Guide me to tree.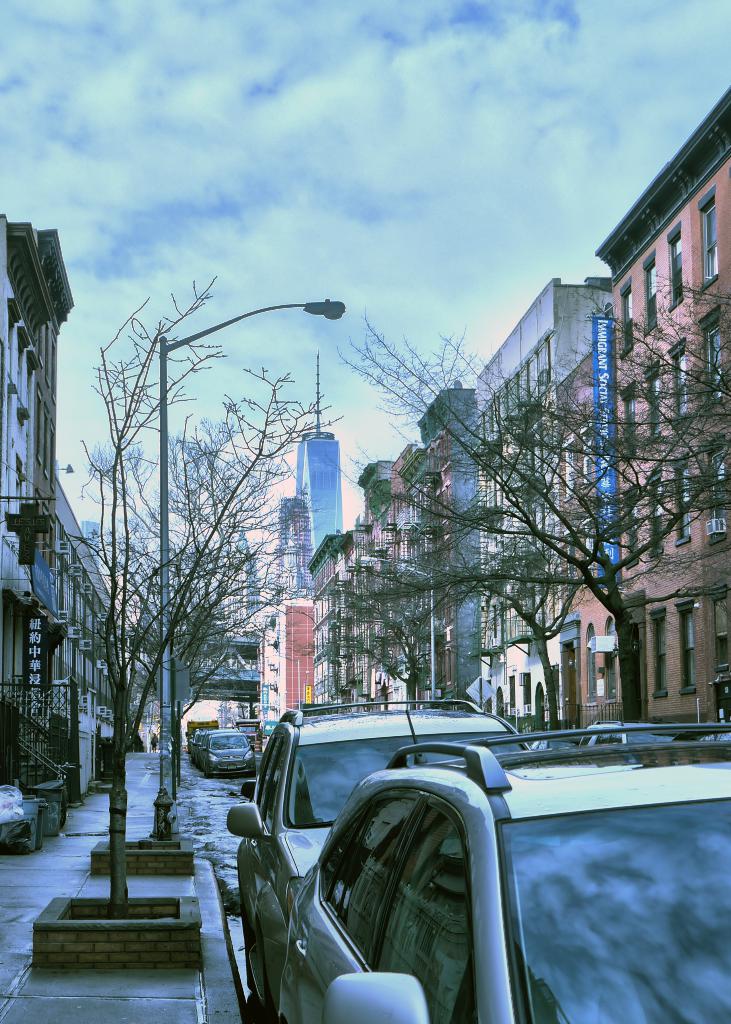
Guidance: l=373, t=248, r=708, b=726.
